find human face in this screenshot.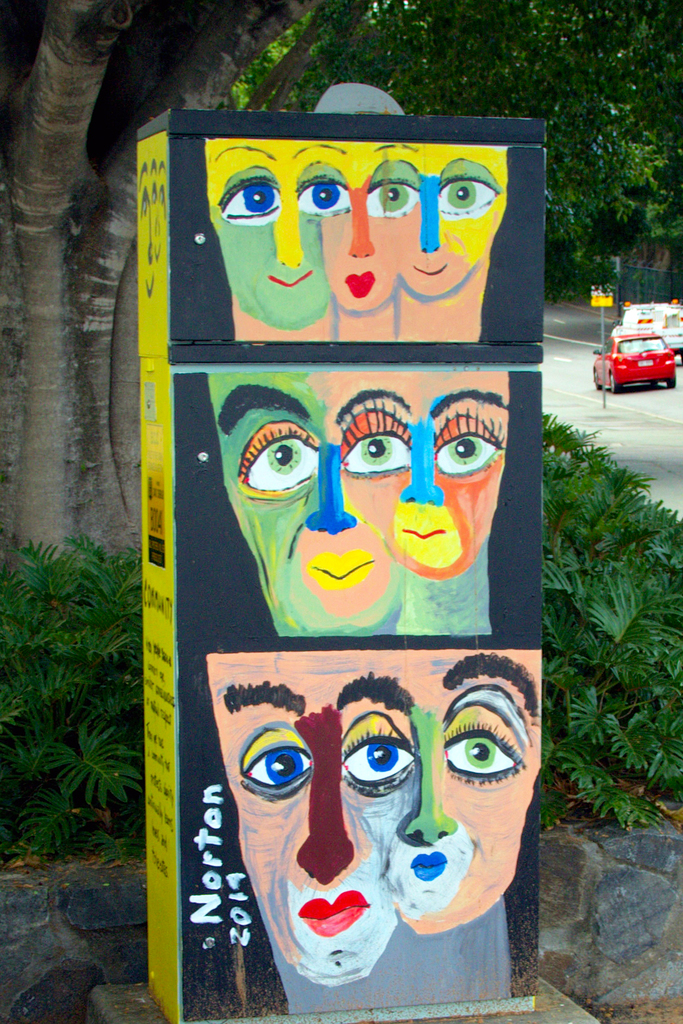
The bounding box for human face is x1=330 y1=644 x2=545 y2=943.
